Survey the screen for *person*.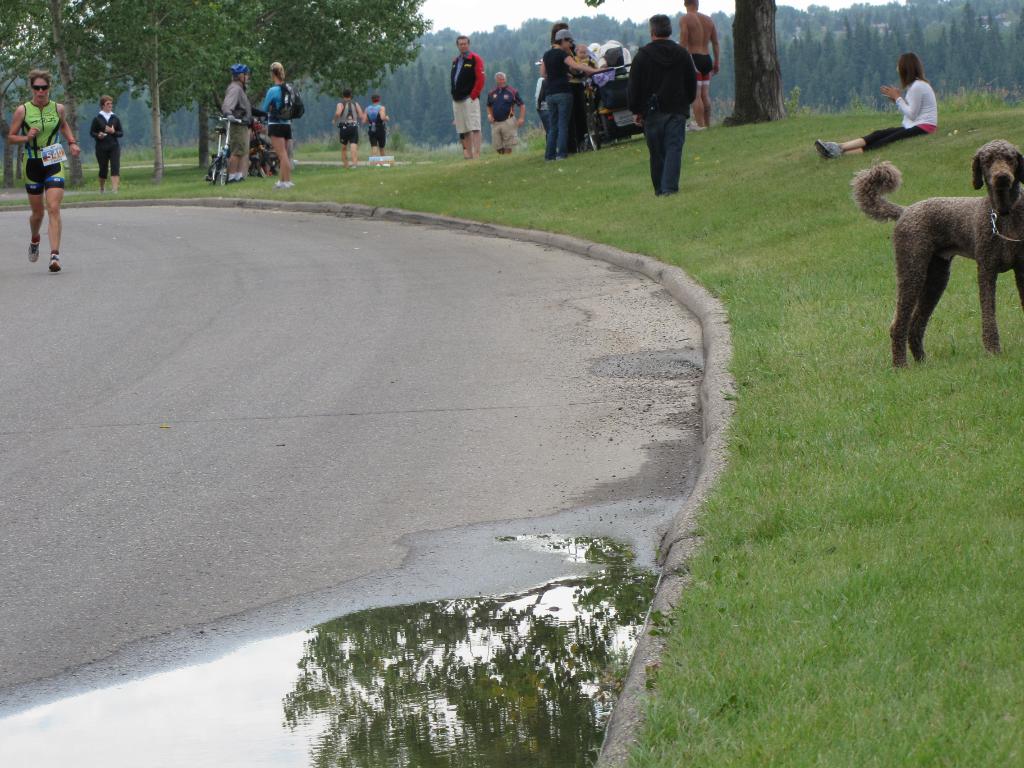
Survey found: <bbox>88, 84, 124, 192</bbox>.
